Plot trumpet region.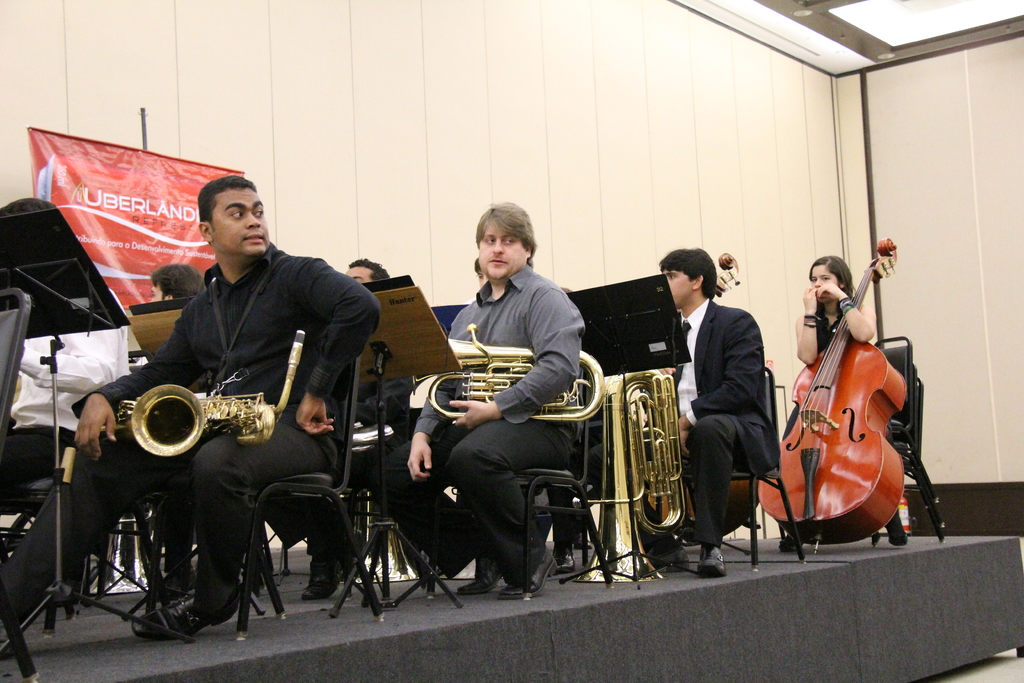
Plotted at [x1=578, y1=369, x2=689, y2=584].
